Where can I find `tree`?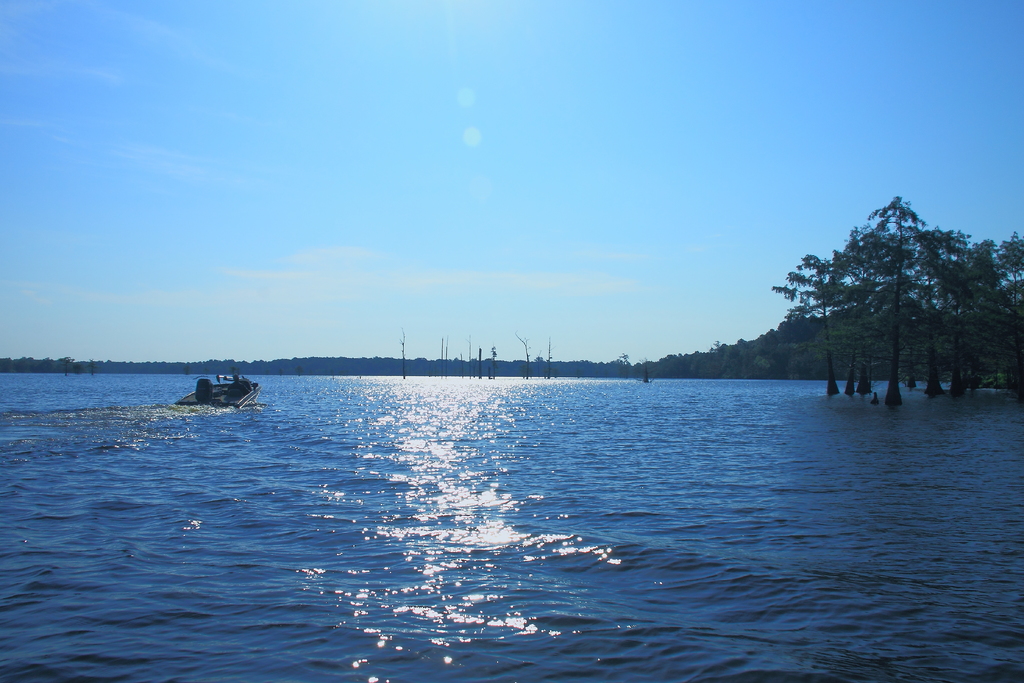
You can find it at <bbox>936, 231, 1003, 401</bbox>.
